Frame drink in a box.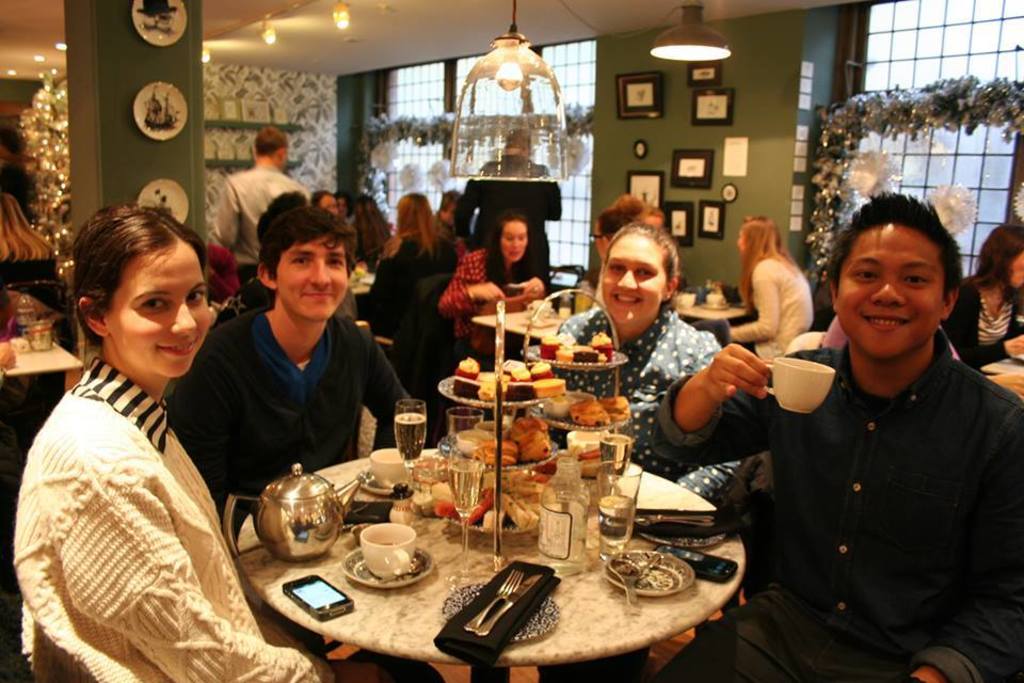
locate(368, 400, 428, 481).
